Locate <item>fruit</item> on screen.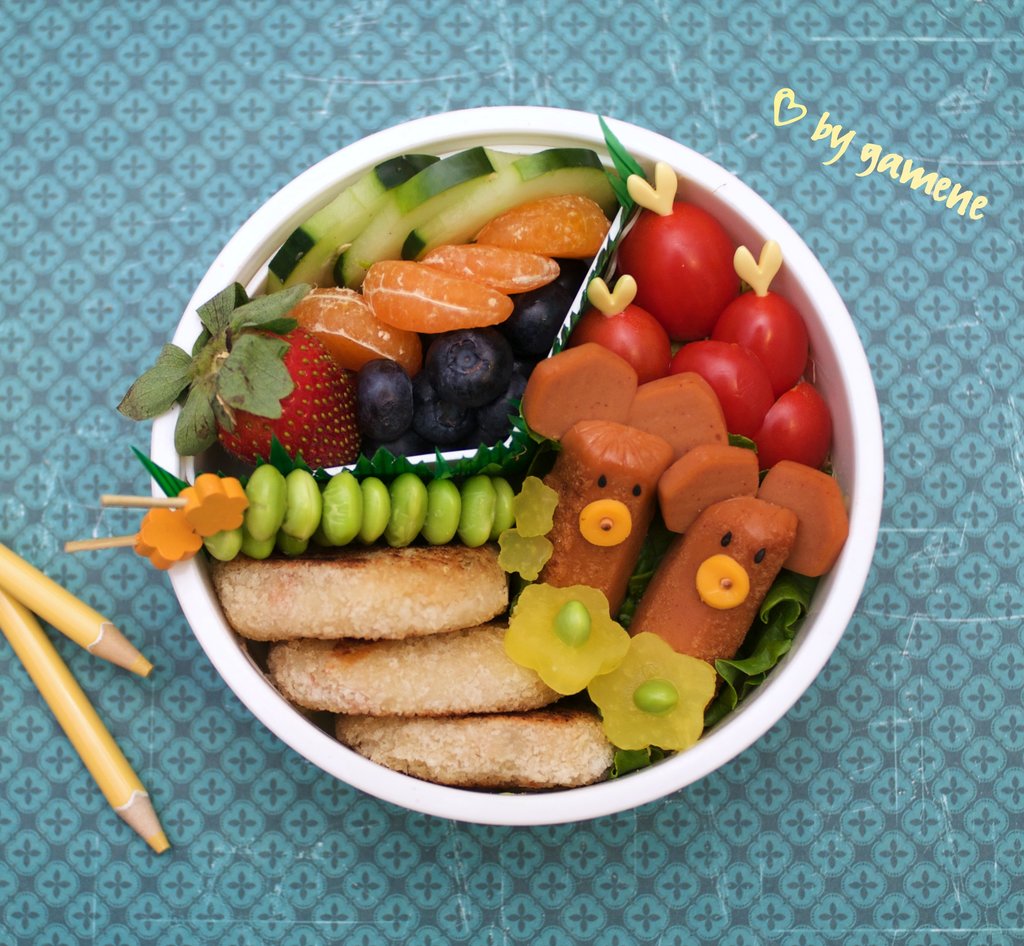
On screen at rect(501, 582, 631, 695).
